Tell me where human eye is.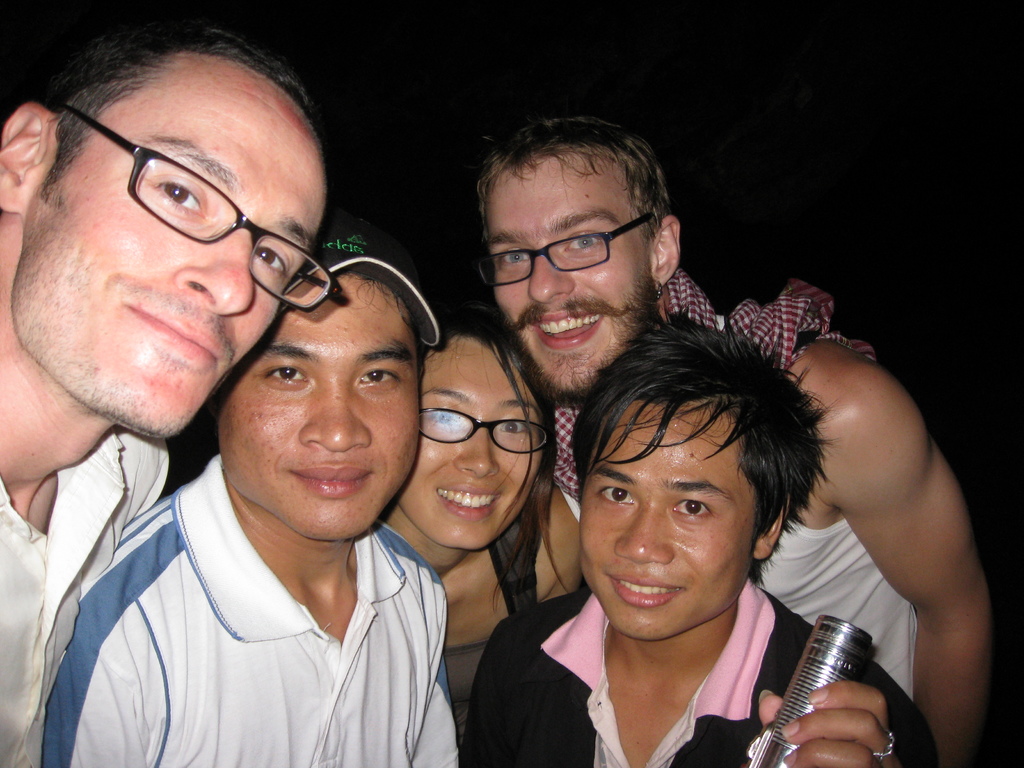
human eye is at (596, 481, 640, 505).
